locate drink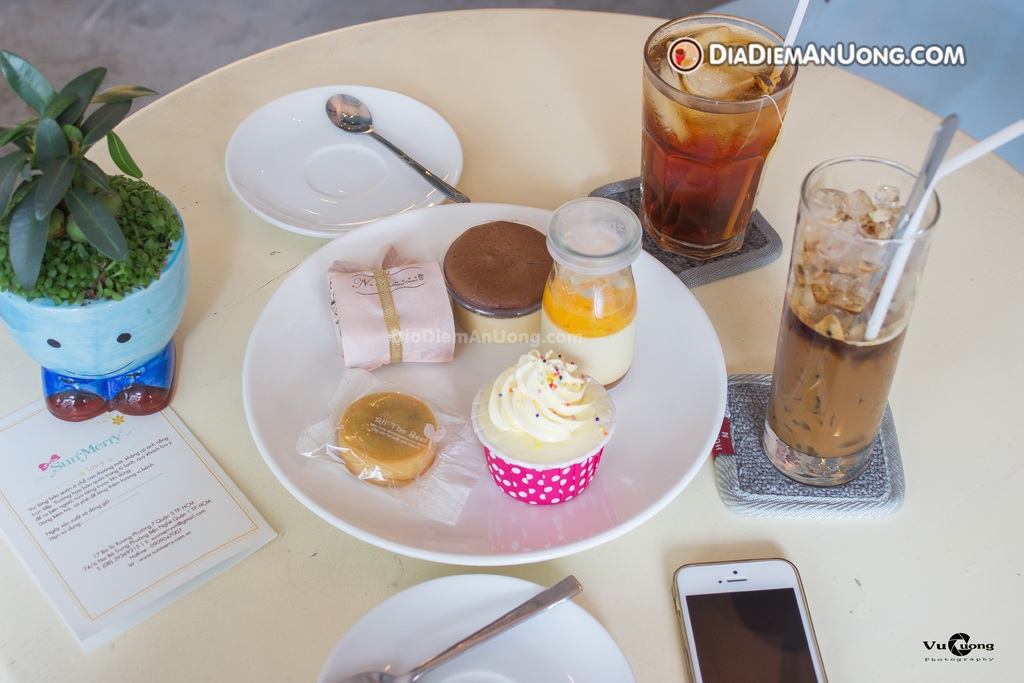
x1=642, y1=23, x2=803, y2=275
